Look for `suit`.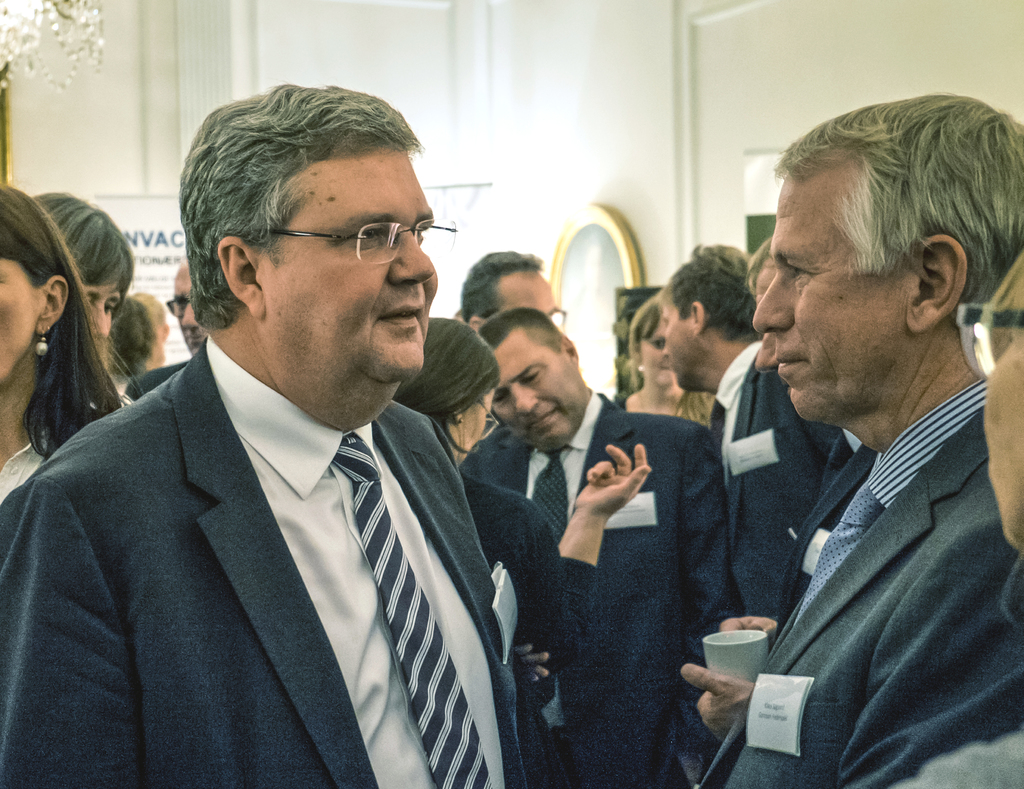
Found: 20, 271, 520, 788.
